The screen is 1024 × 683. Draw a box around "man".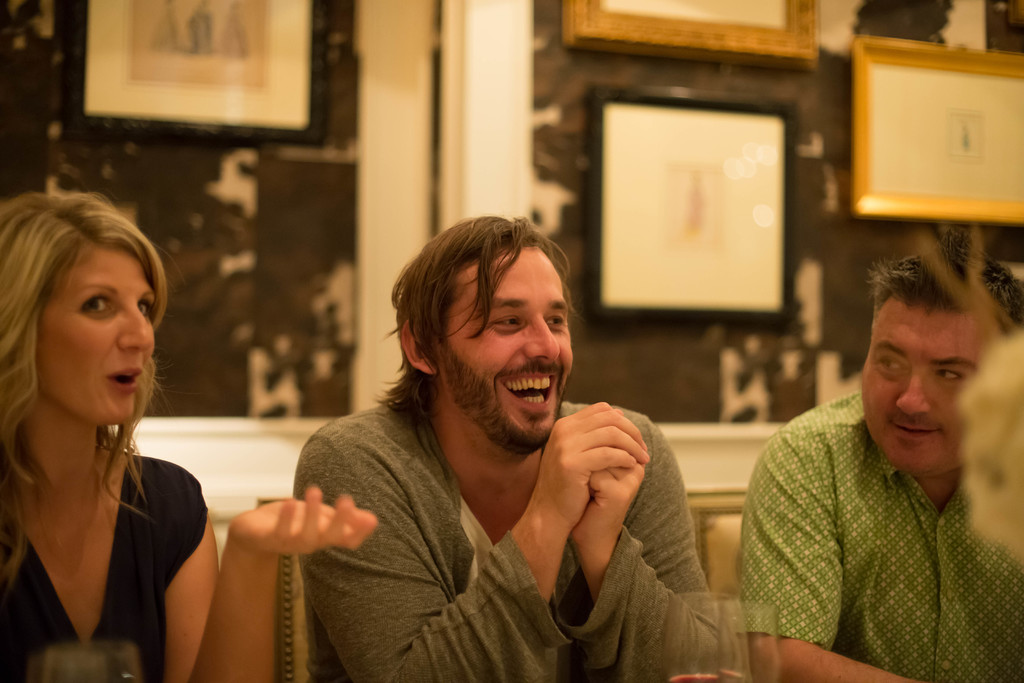
x1=737 y1=255 x2=1023 y2=682.
